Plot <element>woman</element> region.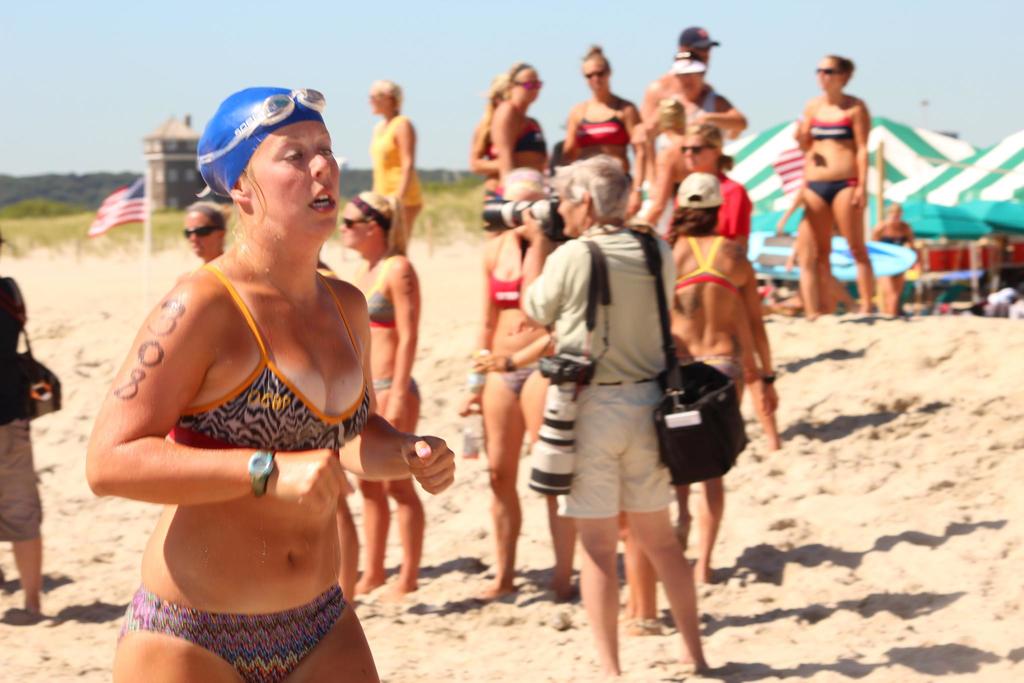
Plotted at box(486, 58, 555, 204).
